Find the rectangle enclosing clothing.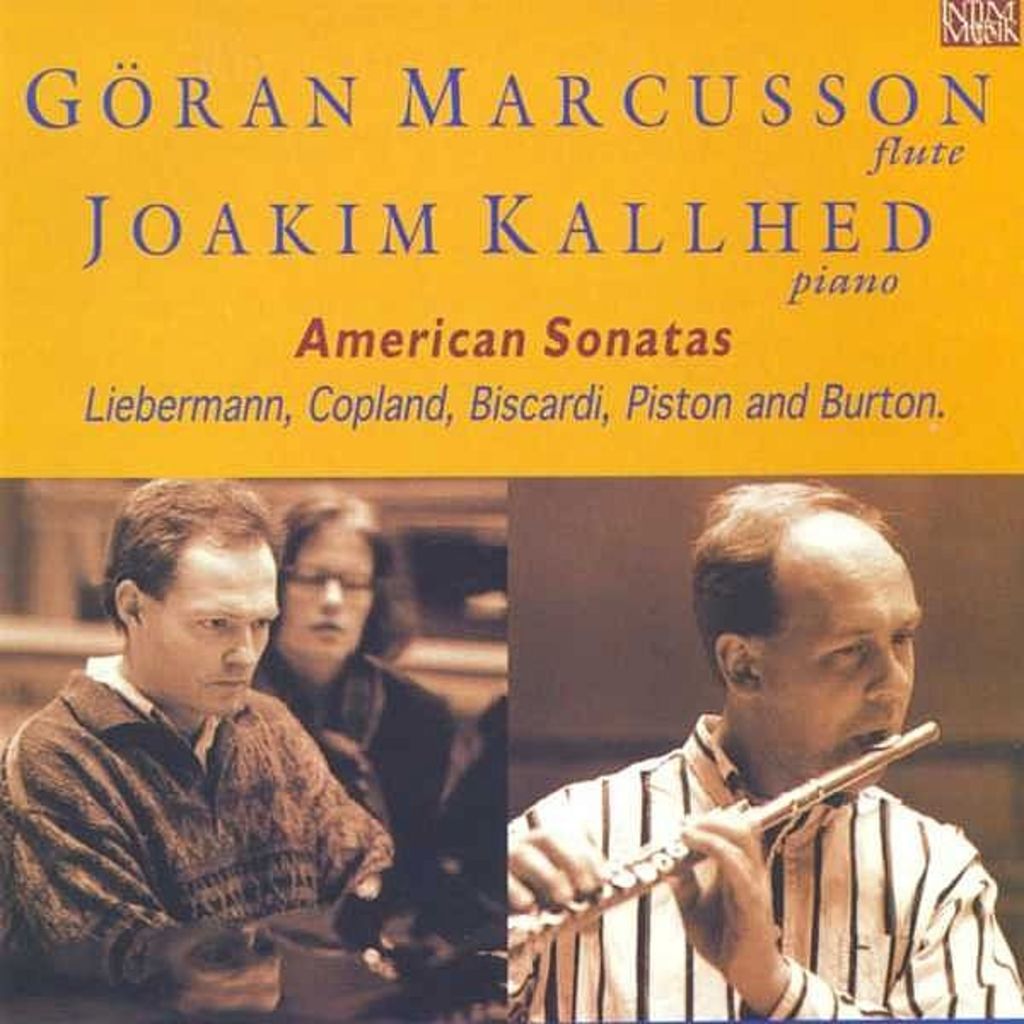
box=[512, 701, 1022, 1022].
